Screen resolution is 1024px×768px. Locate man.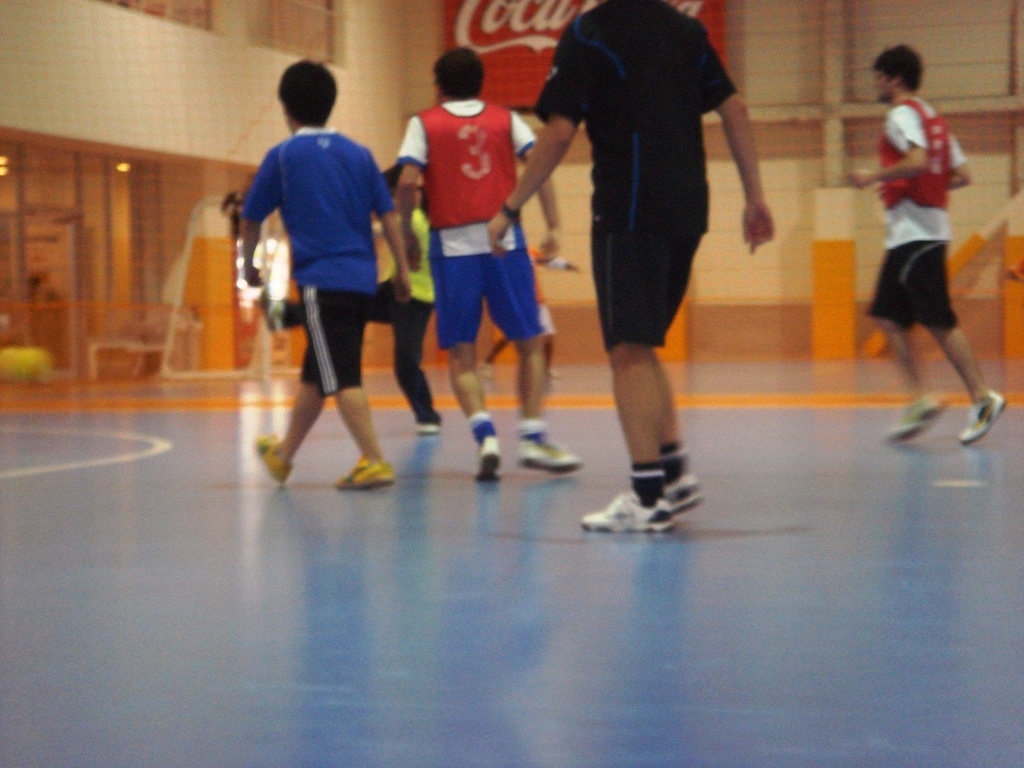
[left=842, top=40, right=1010, bottom=446].
